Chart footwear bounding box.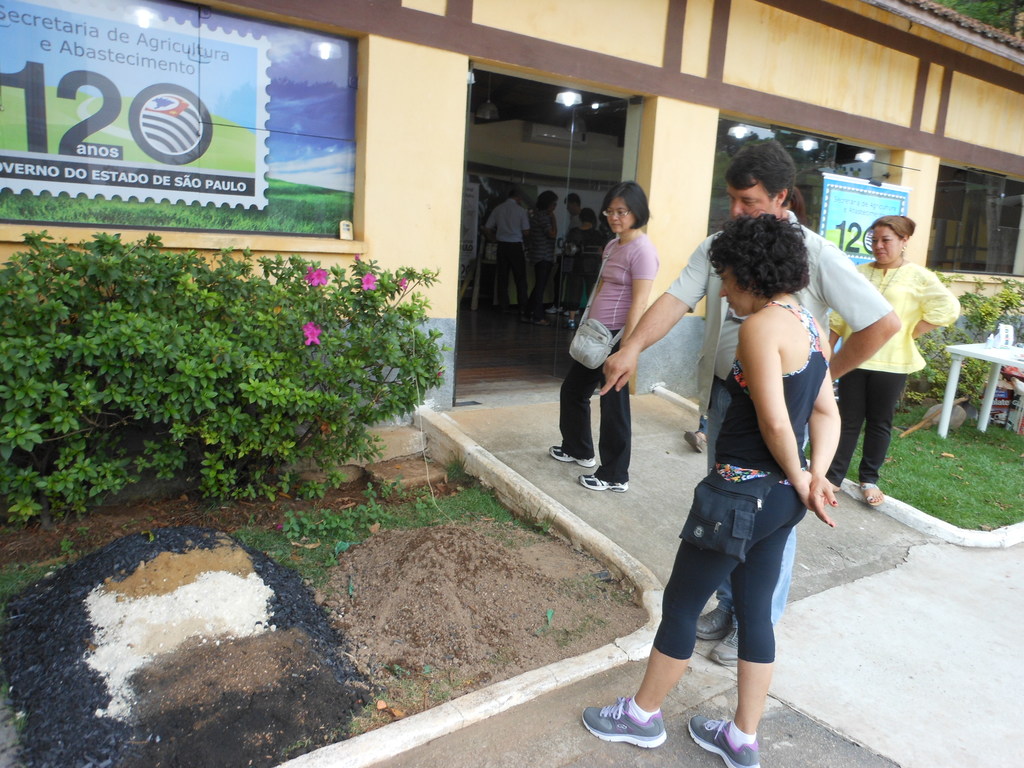
Charted: Rect(548, 447, 596, 465).
